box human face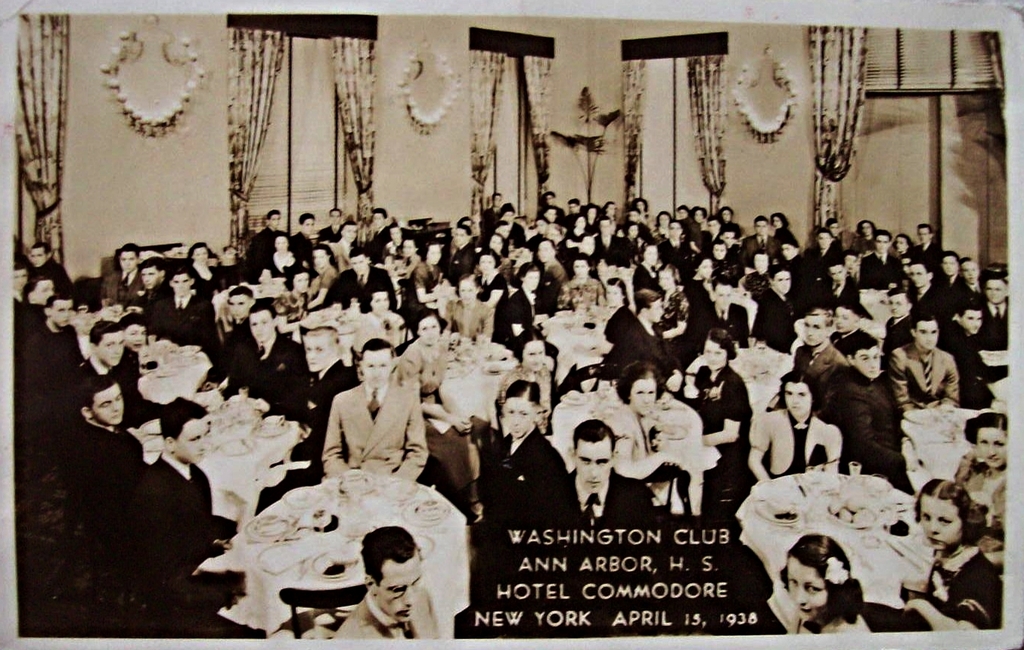
<box>172,412,208,457</box>
